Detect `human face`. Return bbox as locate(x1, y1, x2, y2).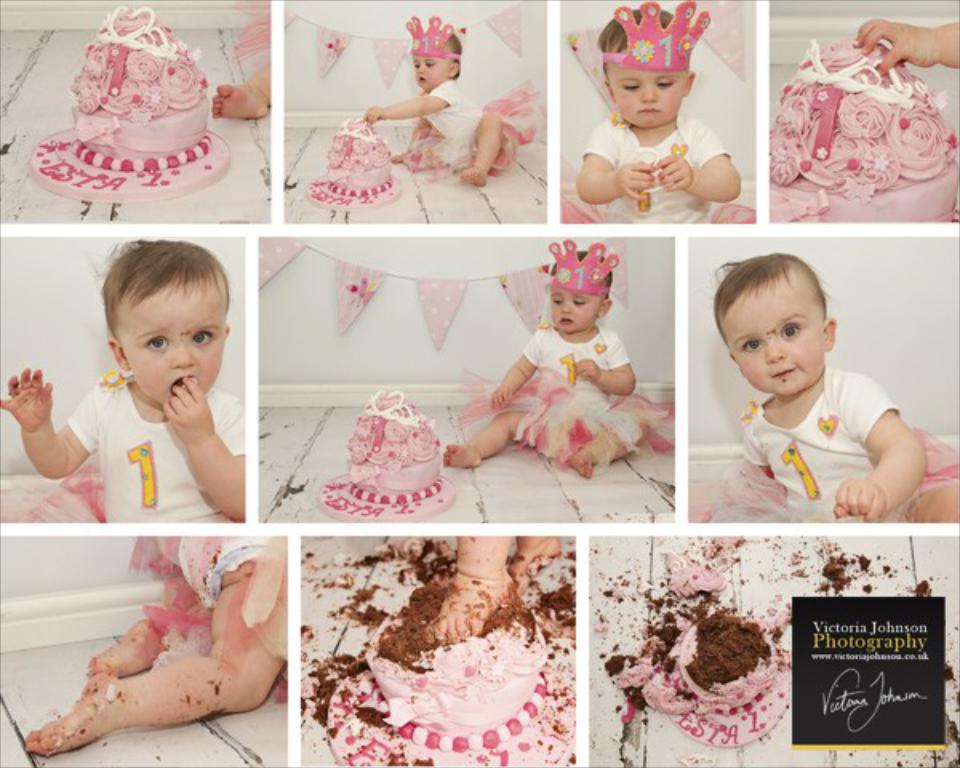
locate(413, 56, 450, 91).
